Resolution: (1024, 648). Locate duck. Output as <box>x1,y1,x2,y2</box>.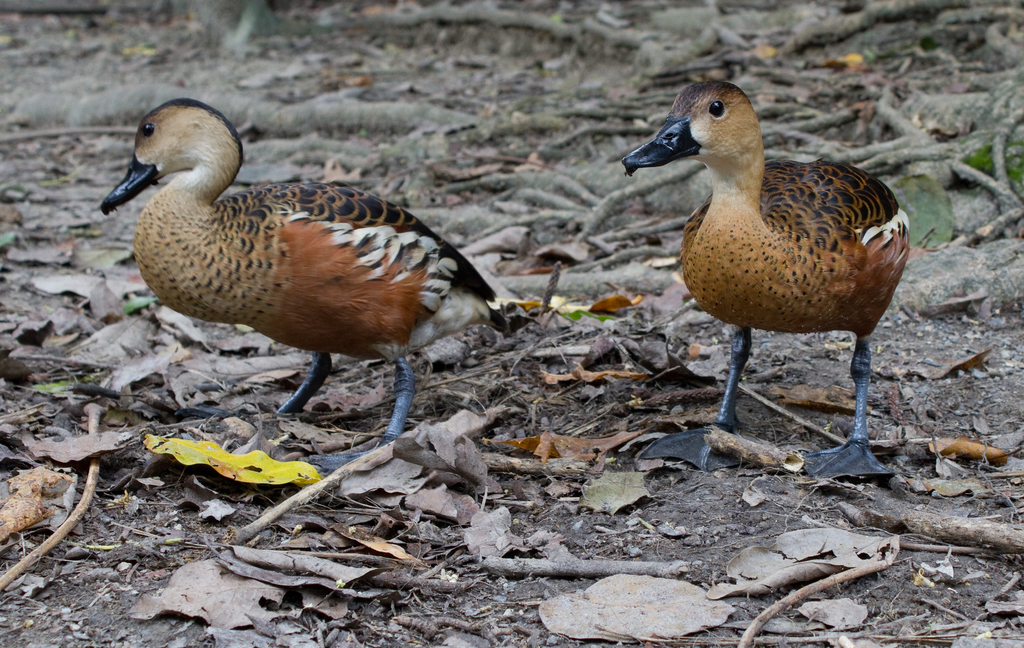
<box>106,102,502,437</box>.
